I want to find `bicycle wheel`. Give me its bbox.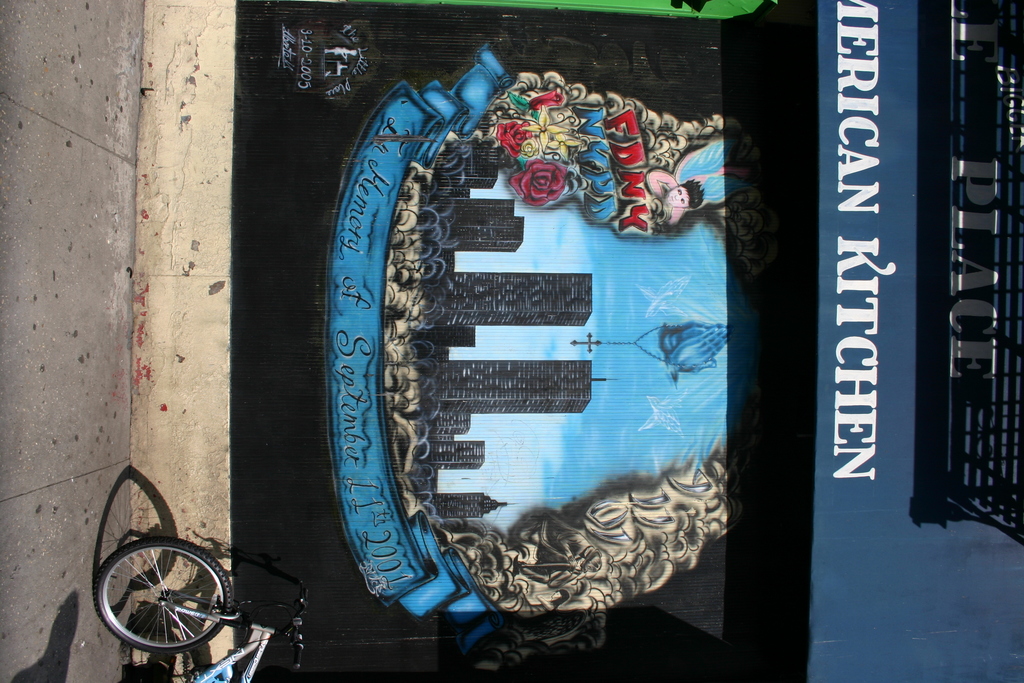
box=[92, 531, 220, 671].
